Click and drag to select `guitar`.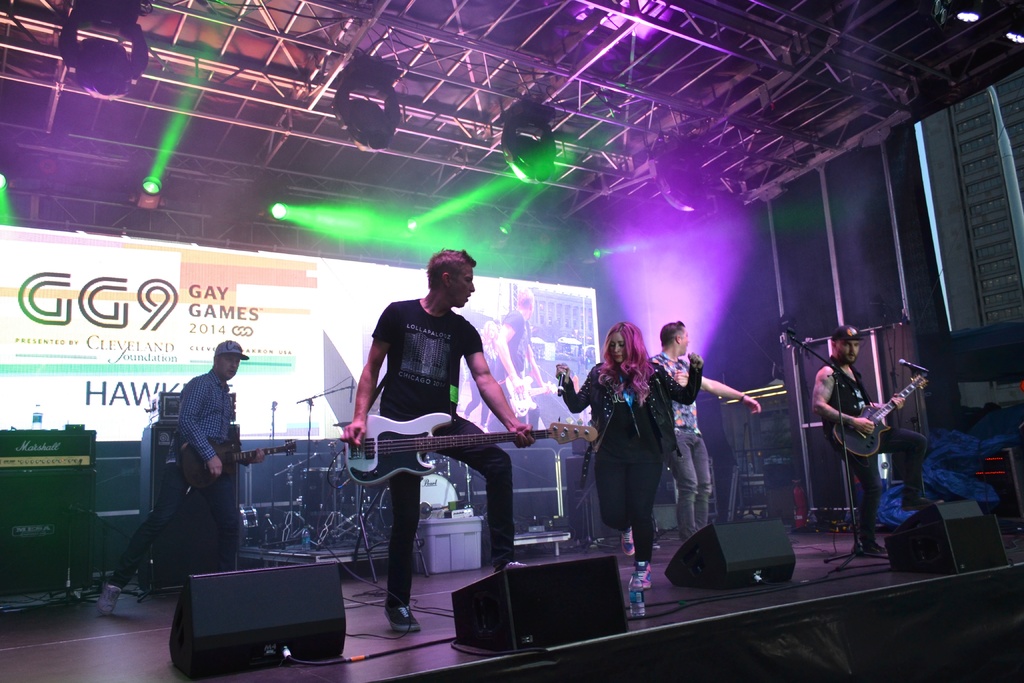
Selection: x1=346, y1=411, x2=599, y2=486.
